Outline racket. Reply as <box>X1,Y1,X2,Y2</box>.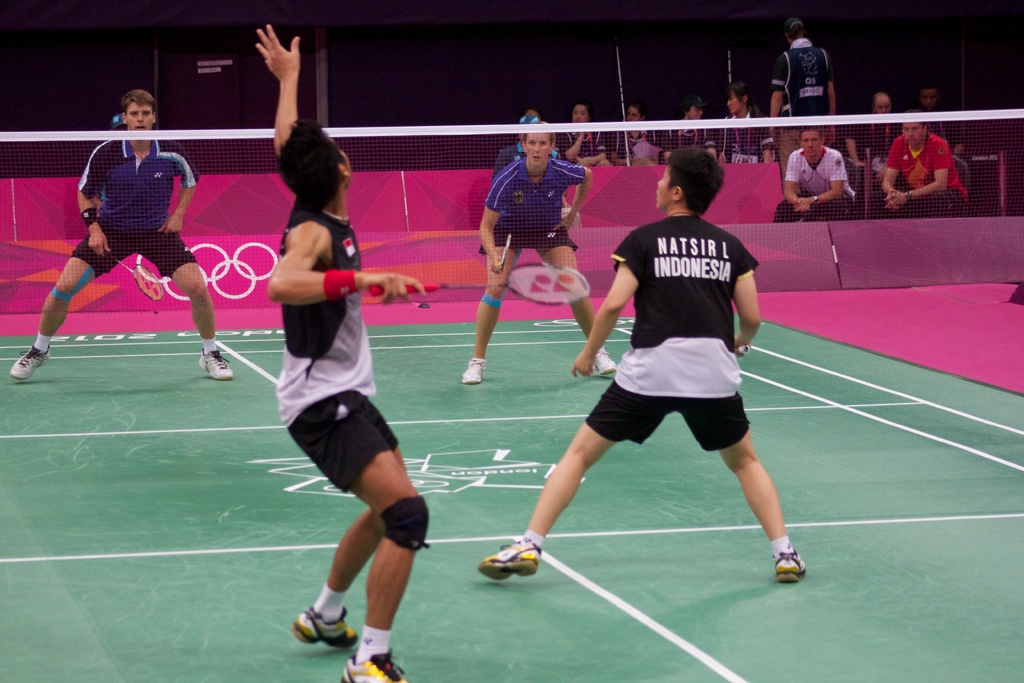
<box>369,260,591,310</box>.
